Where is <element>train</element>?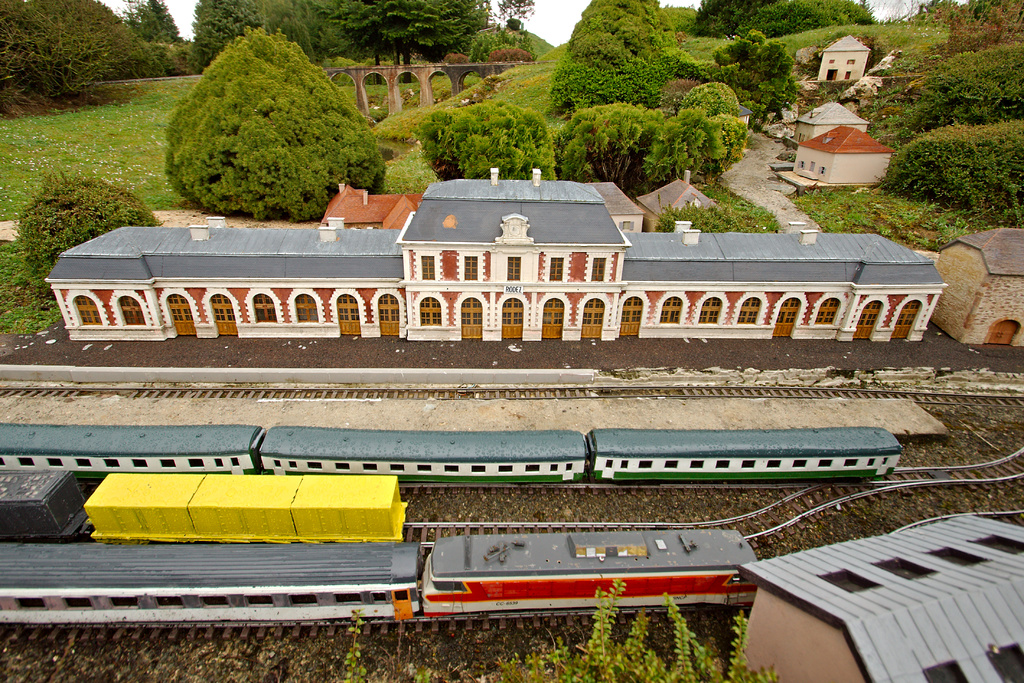
0:422:898:483.
